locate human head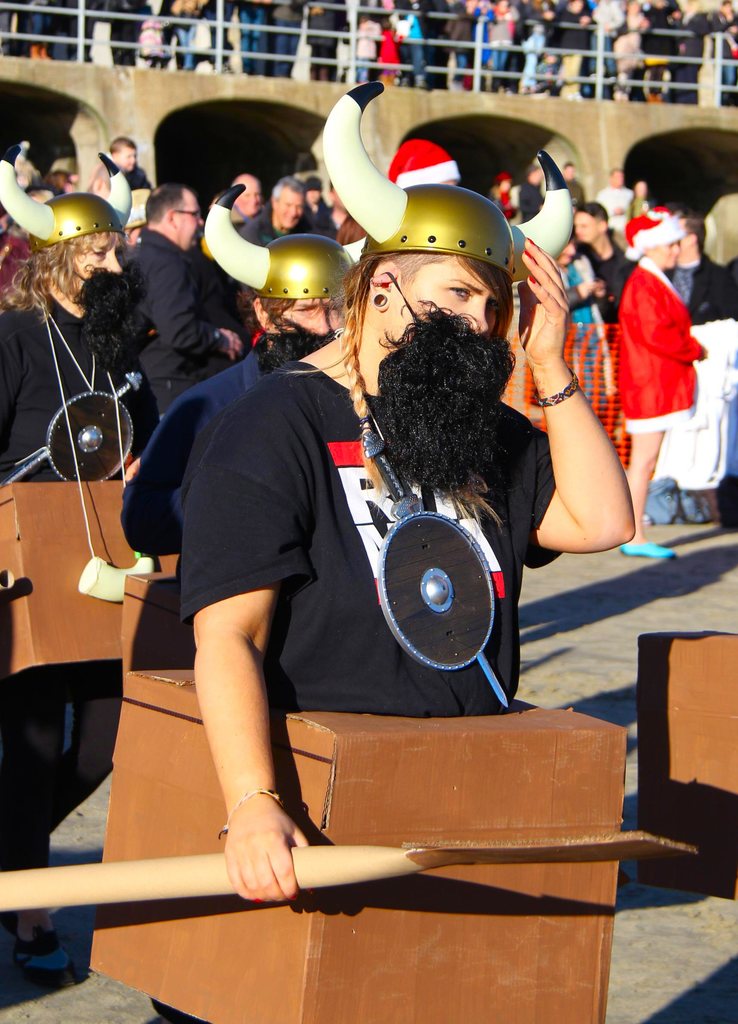
bbox(569, 202, 609, 246)
